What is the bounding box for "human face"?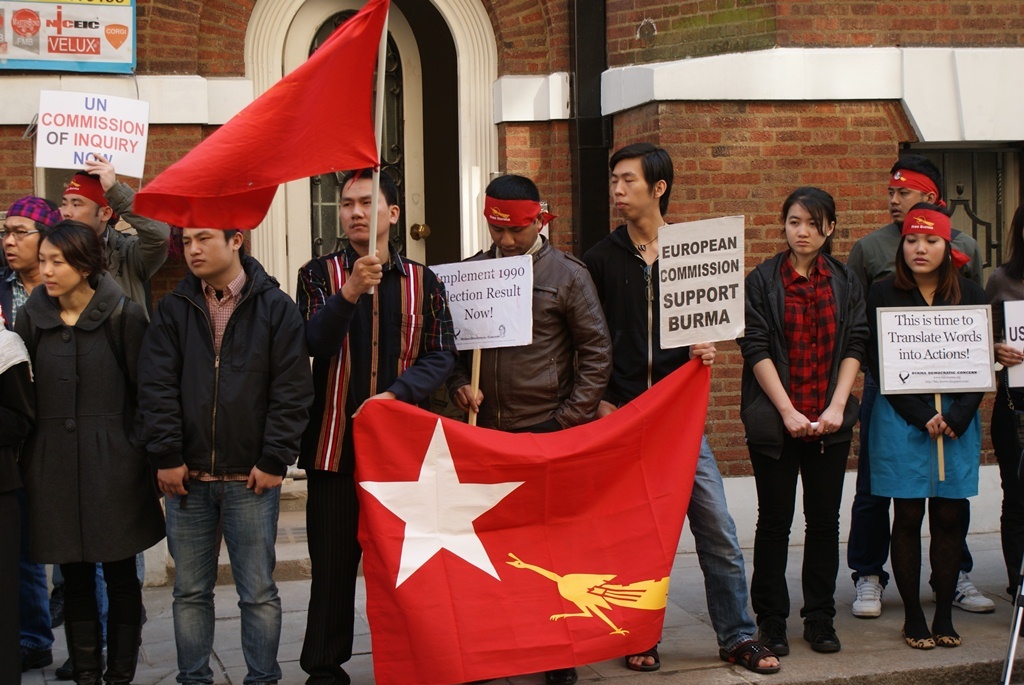
<region>35, 238, 79, 299</region>.
